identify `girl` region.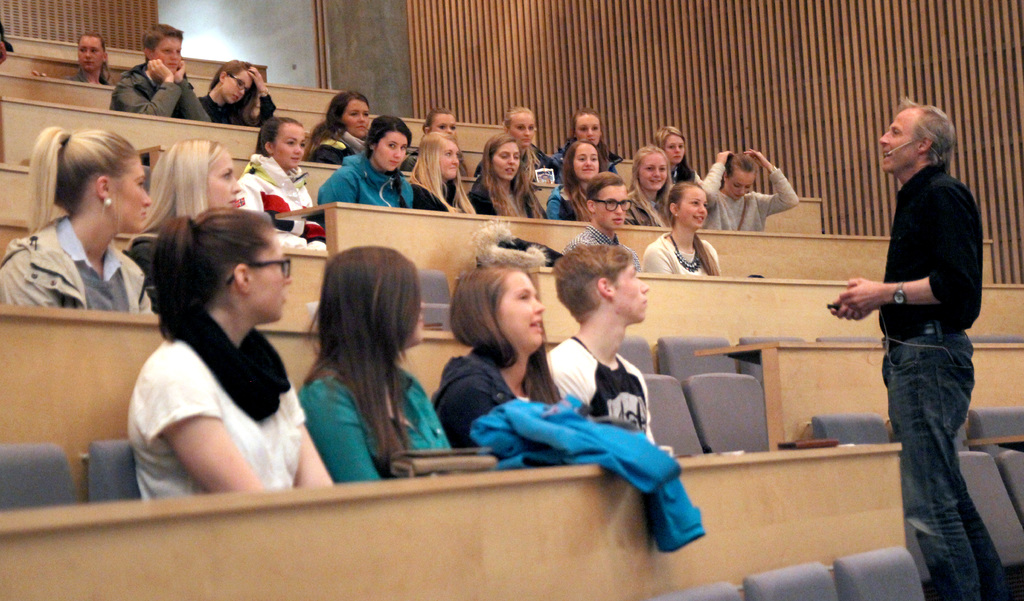
Region: box(701, 148, 801, 232).
